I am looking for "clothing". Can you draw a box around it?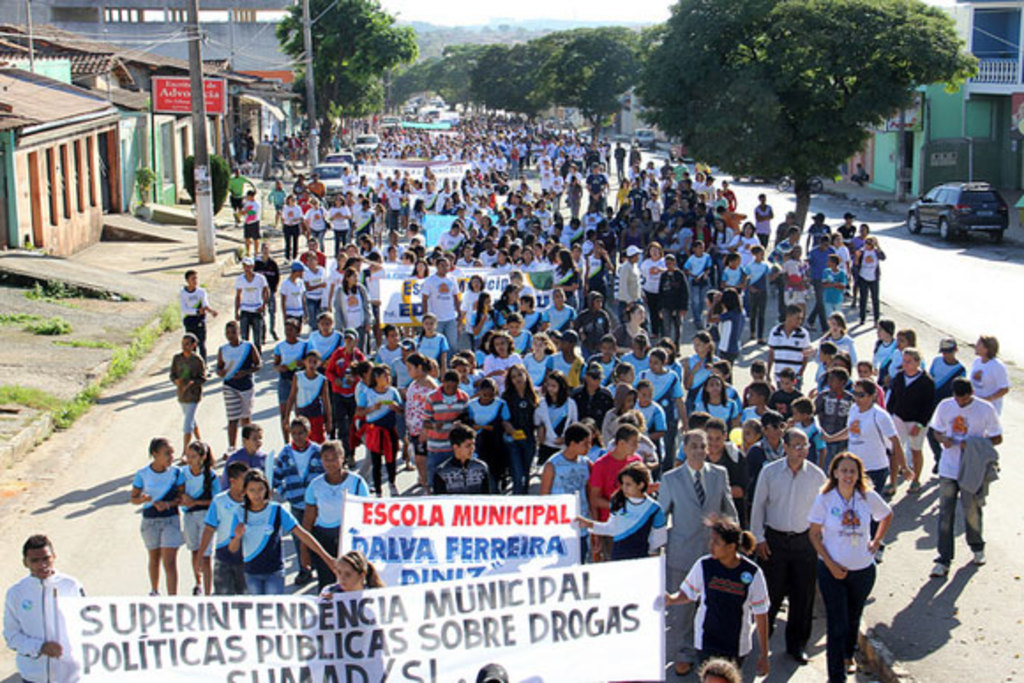
Sure, the bounding box is box(245, 203, 263, 245).
